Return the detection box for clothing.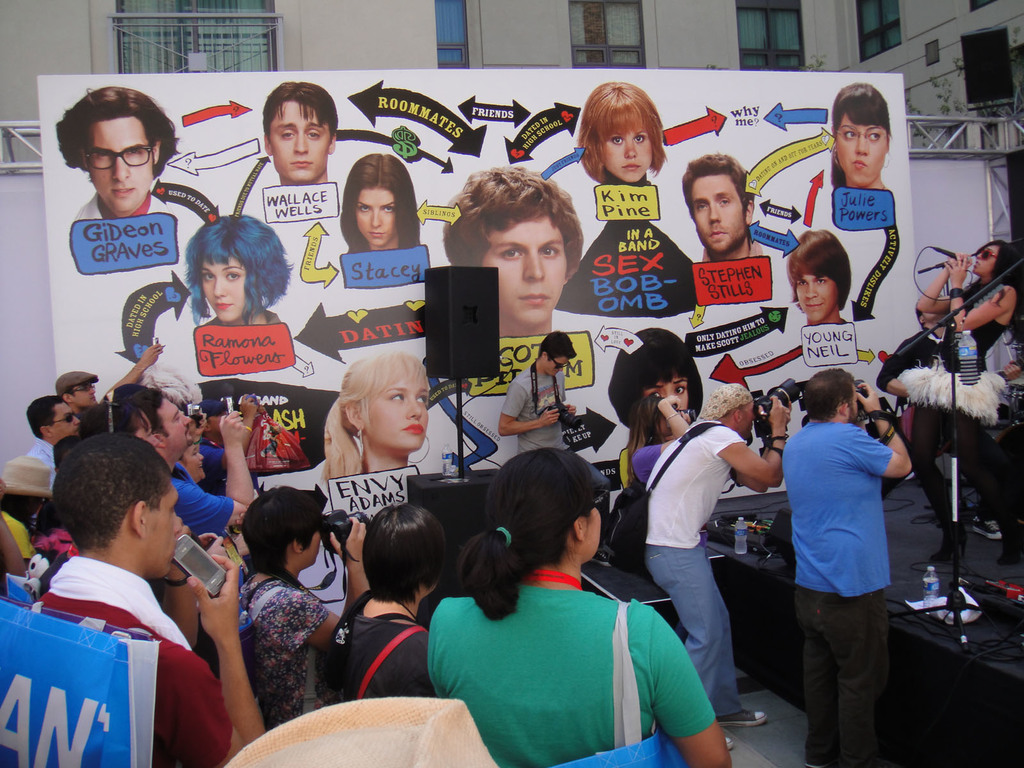
879,322,1005,515.
